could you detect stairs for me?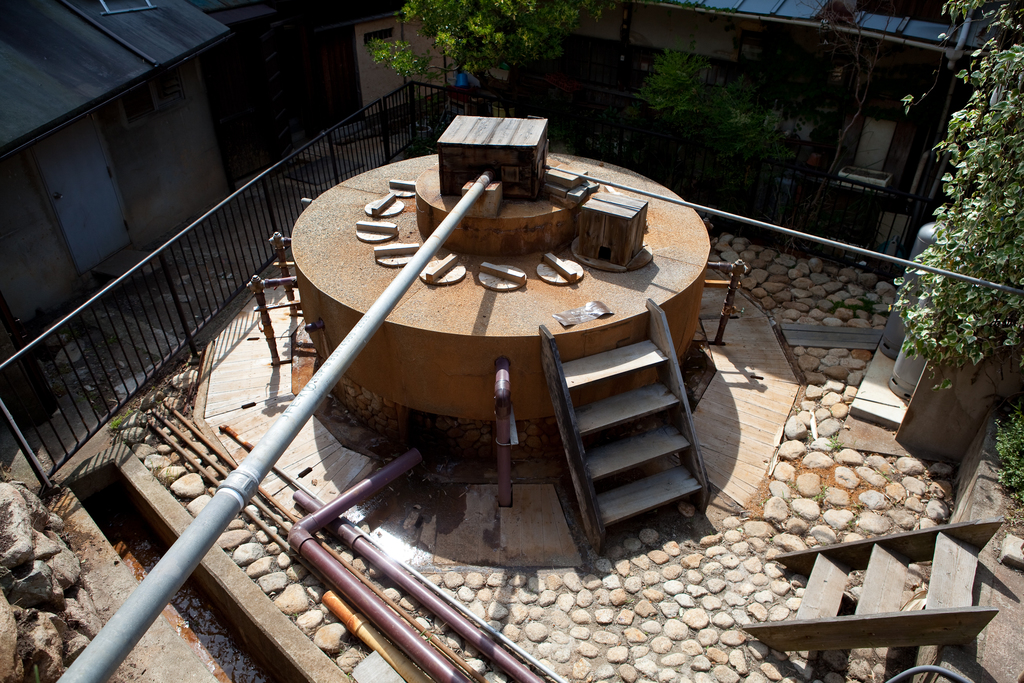
Detection result: detection(795, 530, 980, 620).
